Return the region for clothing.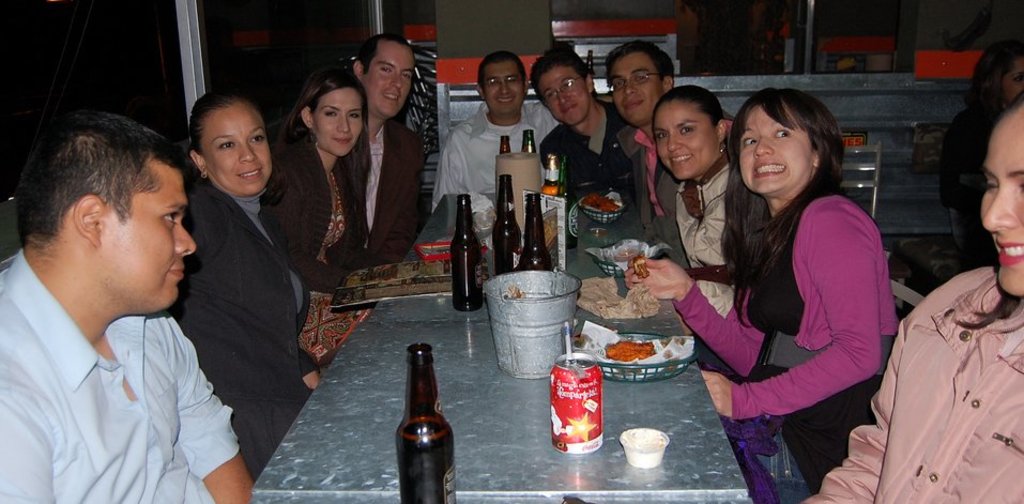
box(258, 139, 382, 369).
